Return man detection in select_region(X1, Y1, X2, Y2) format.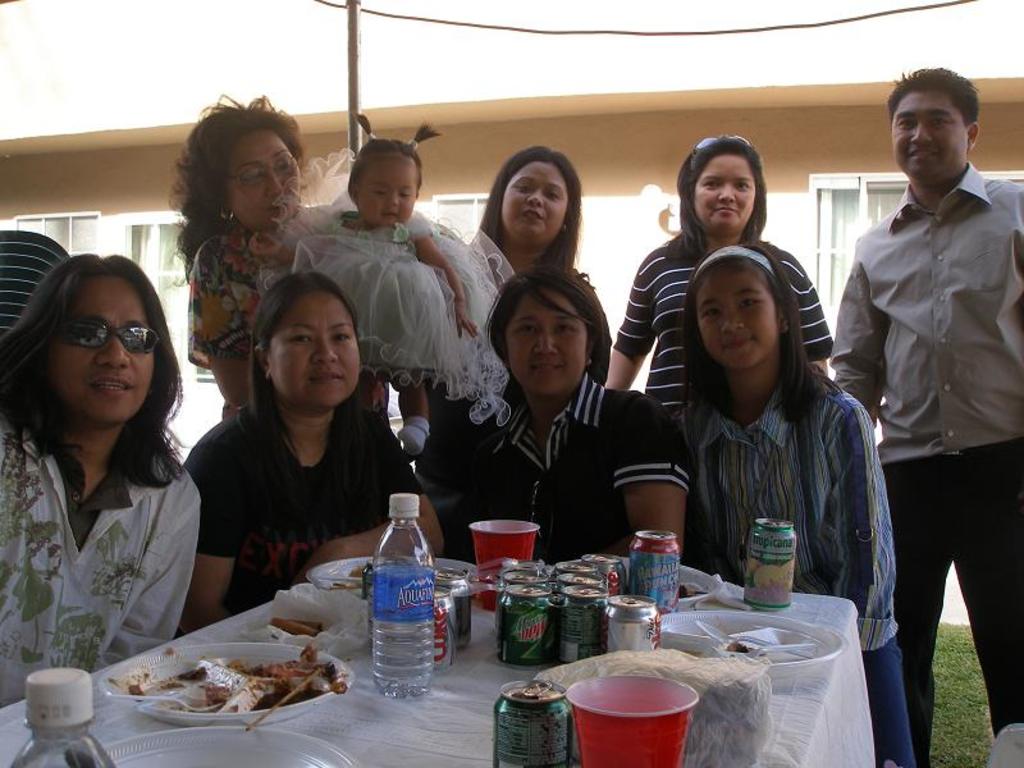
select_region(837, 38, 1016, 726).
